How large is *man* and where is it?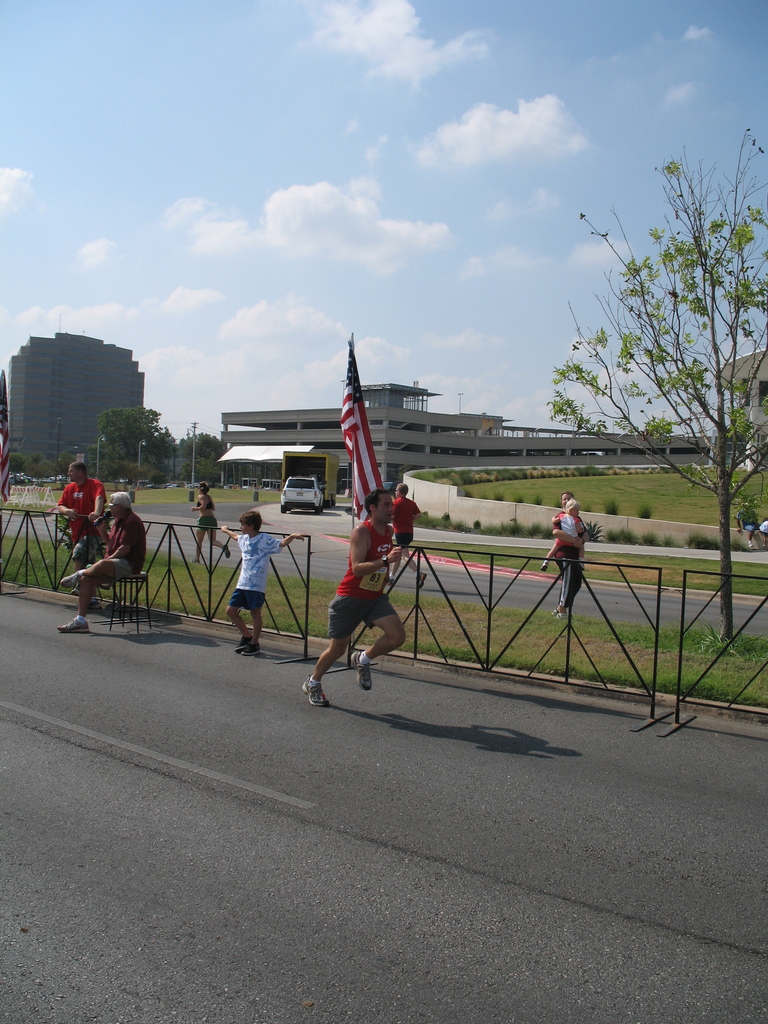
Bounding box: select_region(56, 488, 148, 631).
